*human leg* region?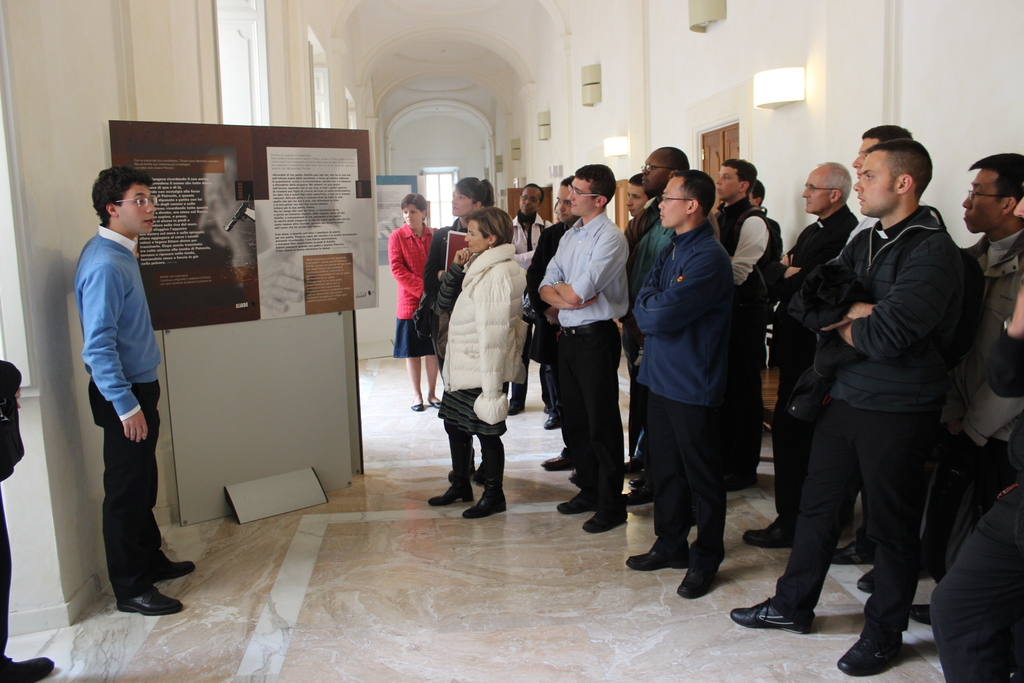
{"x1": 405, "y1": 361, "x2": 424, "y2": 409}
